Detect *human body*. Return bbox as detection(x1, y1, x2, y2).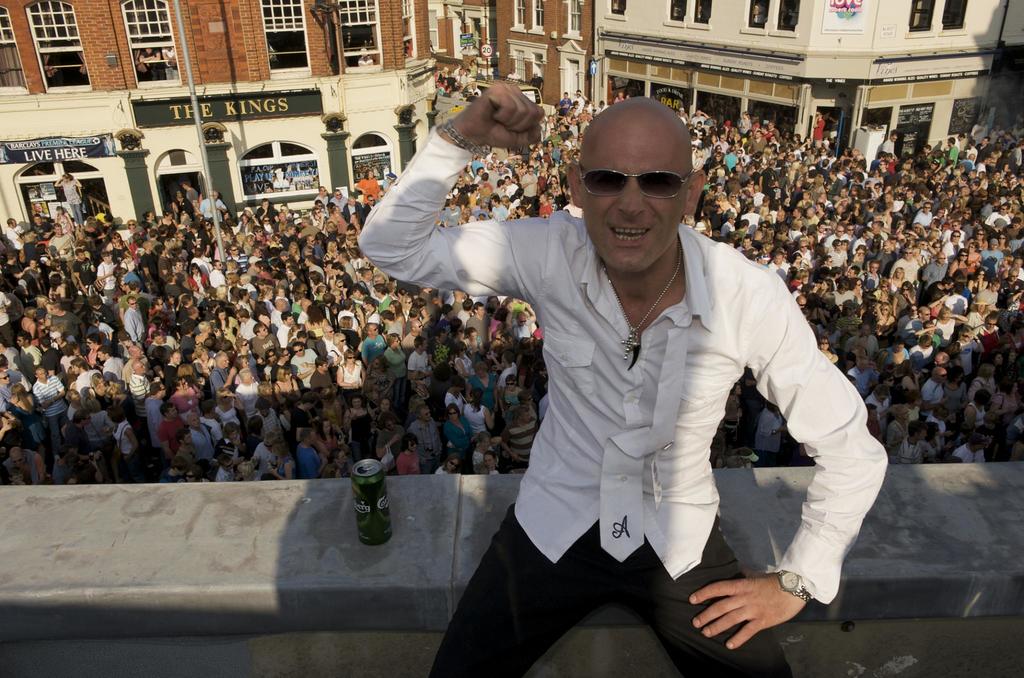
detection(104, 404, 136, 473).
